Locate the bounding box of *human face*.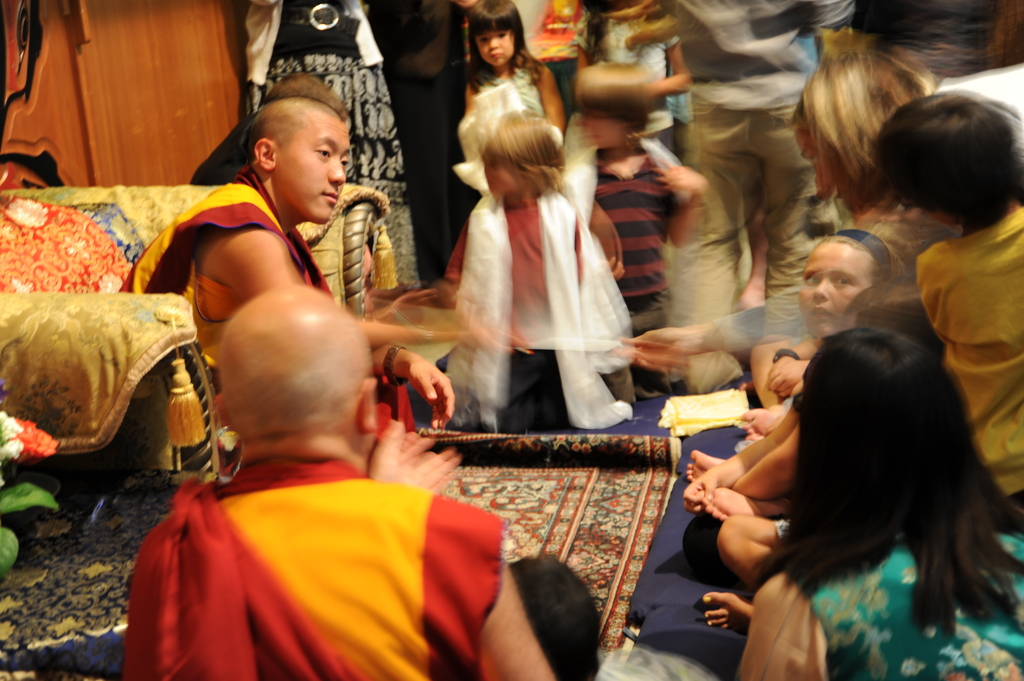
Bounding box: pyautogui.locateOnScreen(286, 121, 349, 226).
